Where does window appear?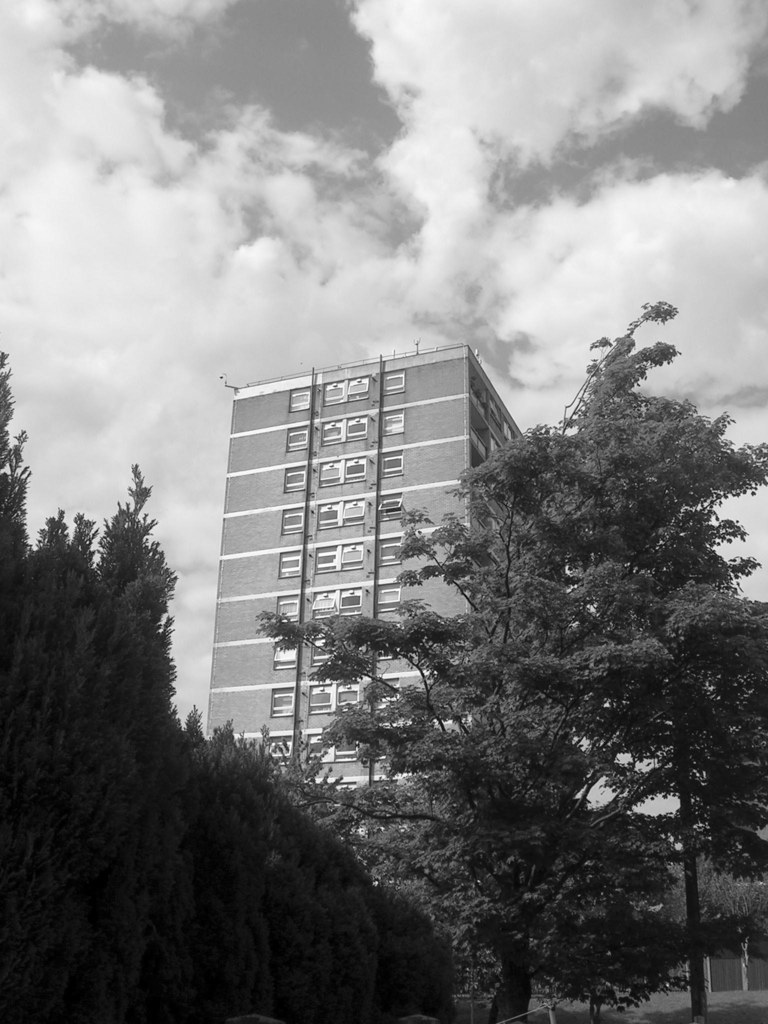
Appears at x1=390 y1=414 x2=407 y2=433.
